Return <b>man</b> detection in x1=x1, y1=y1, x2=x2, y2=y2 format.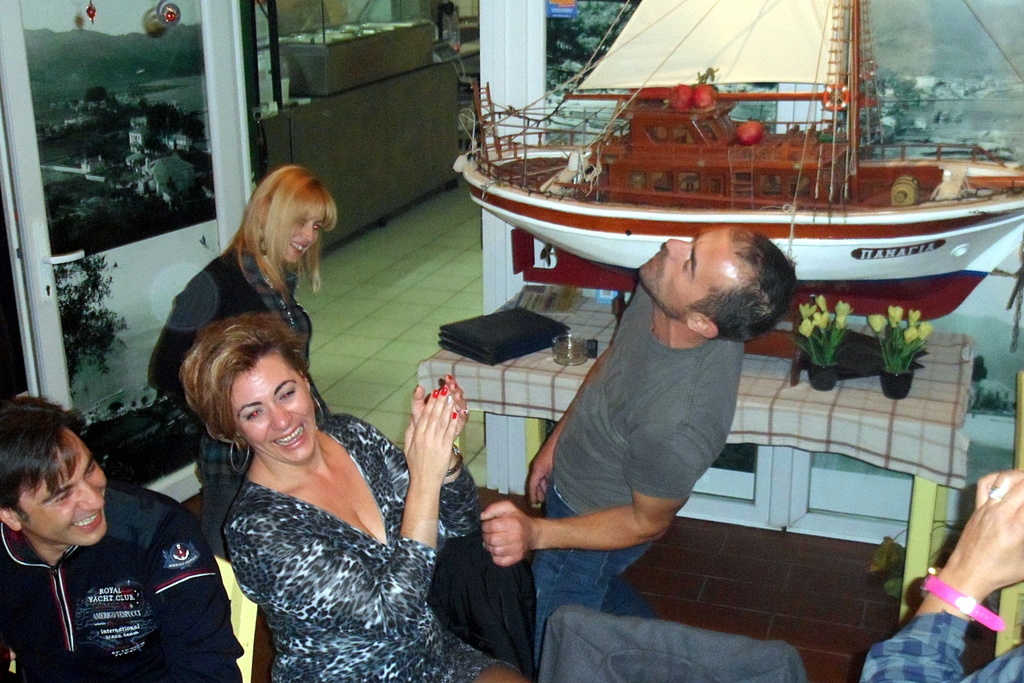
x1=534, y1=467, x2=1023, y2=682.
